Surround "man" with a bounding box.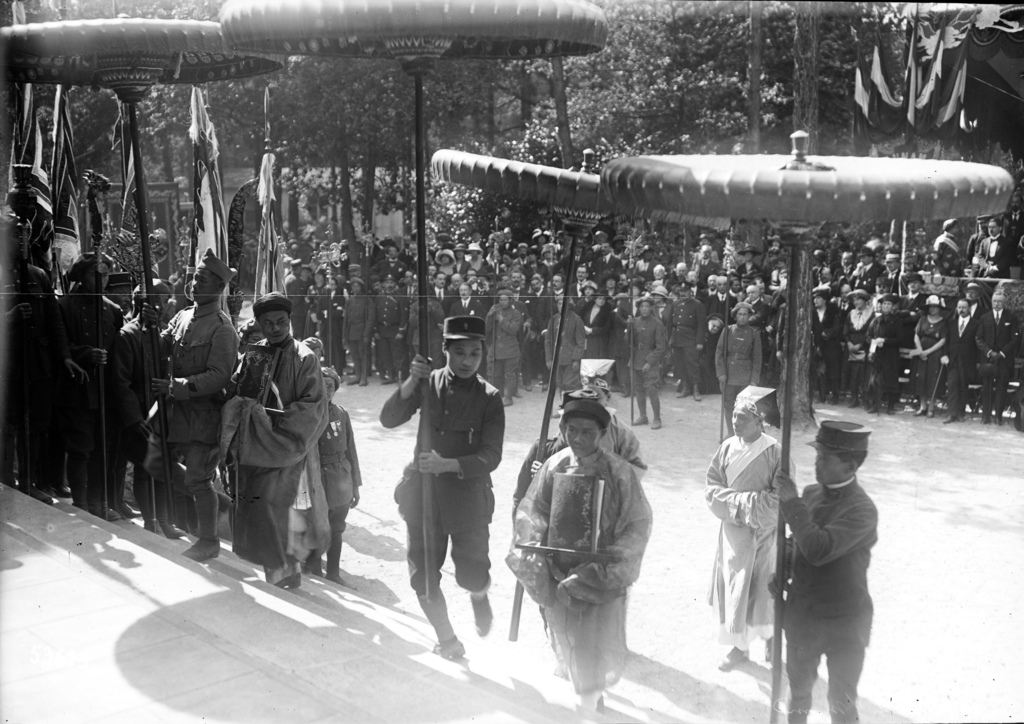
rect(507, 400, 658, 718).
